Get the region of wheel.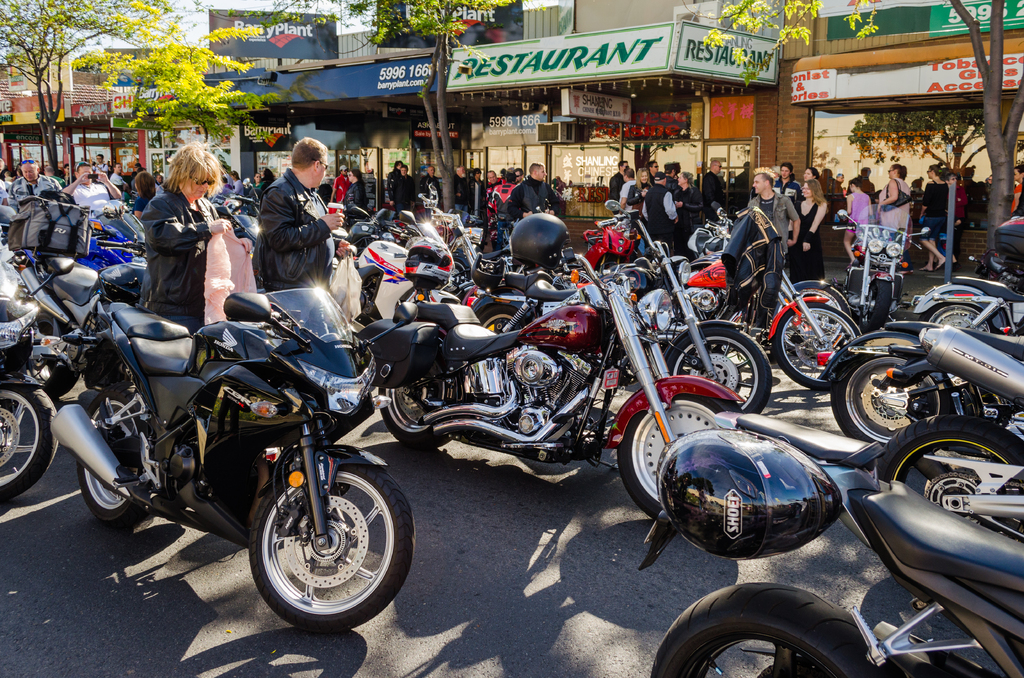
rect(768, 291, 870, 403).
